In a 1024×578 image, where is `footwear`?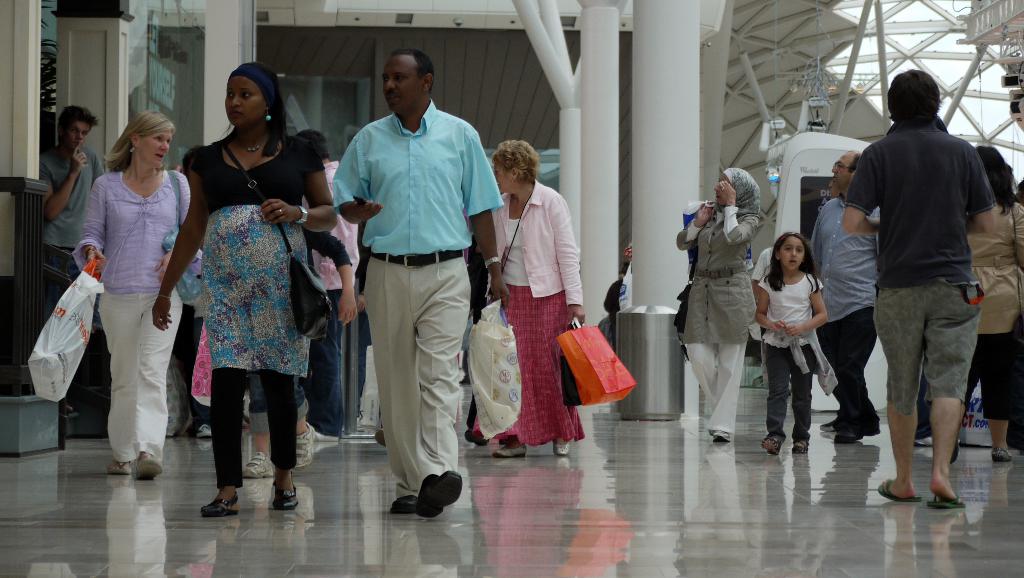
<box>291,422,319,471</box>.
